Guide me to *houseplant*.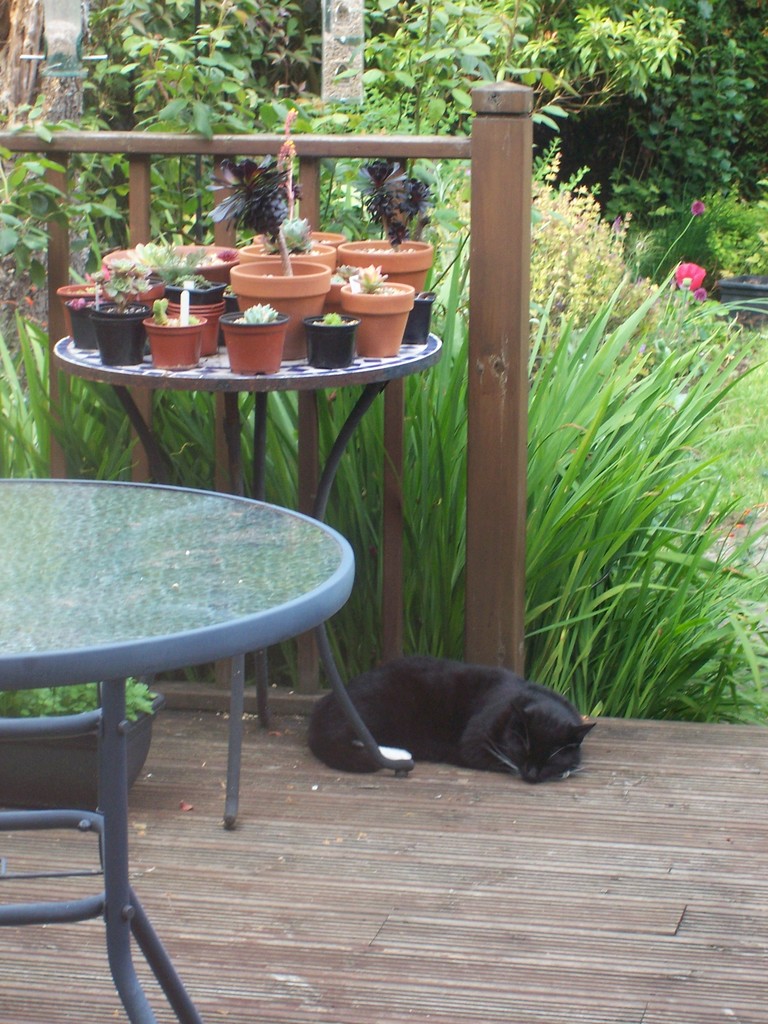
Guidance: pyautogui.locateOnScreen(0, 665, 159, 823).
